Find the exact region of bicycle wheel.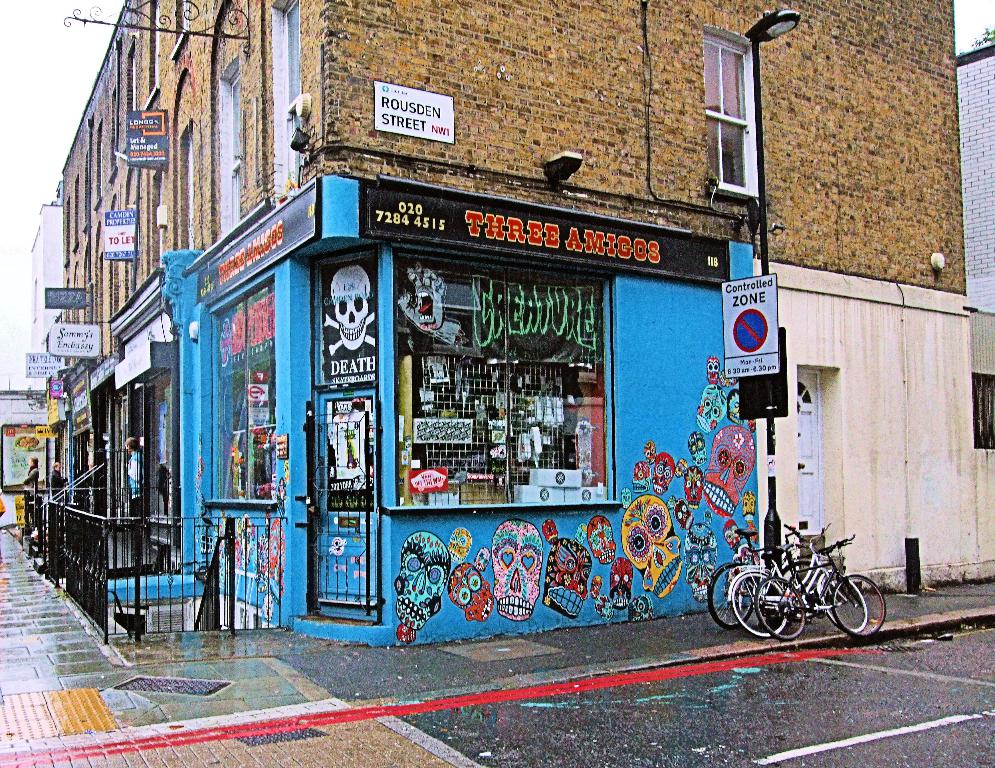
Exact region: 757/576/804/649.
